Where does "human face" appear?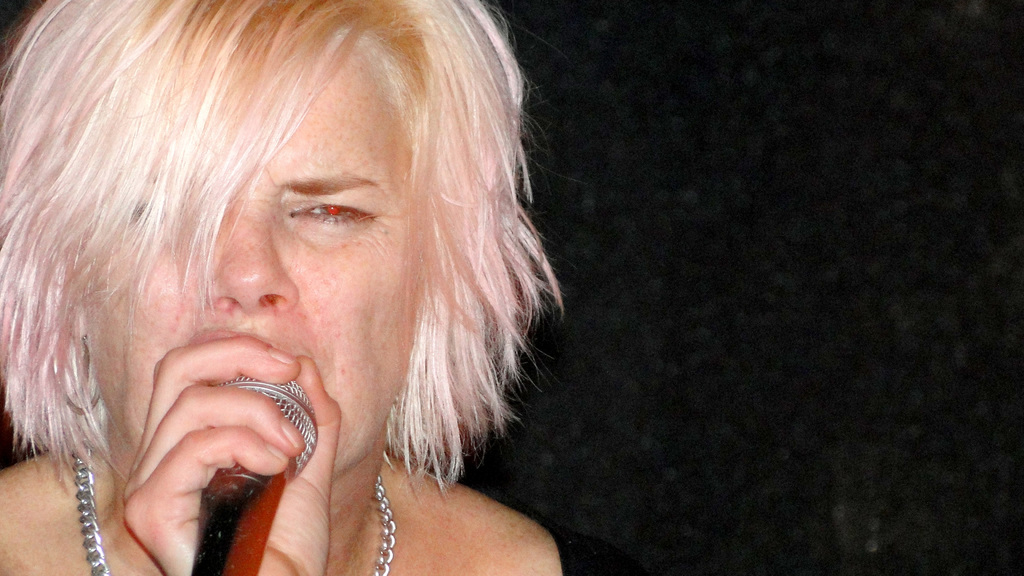
Appears at 87,43,426,486.
